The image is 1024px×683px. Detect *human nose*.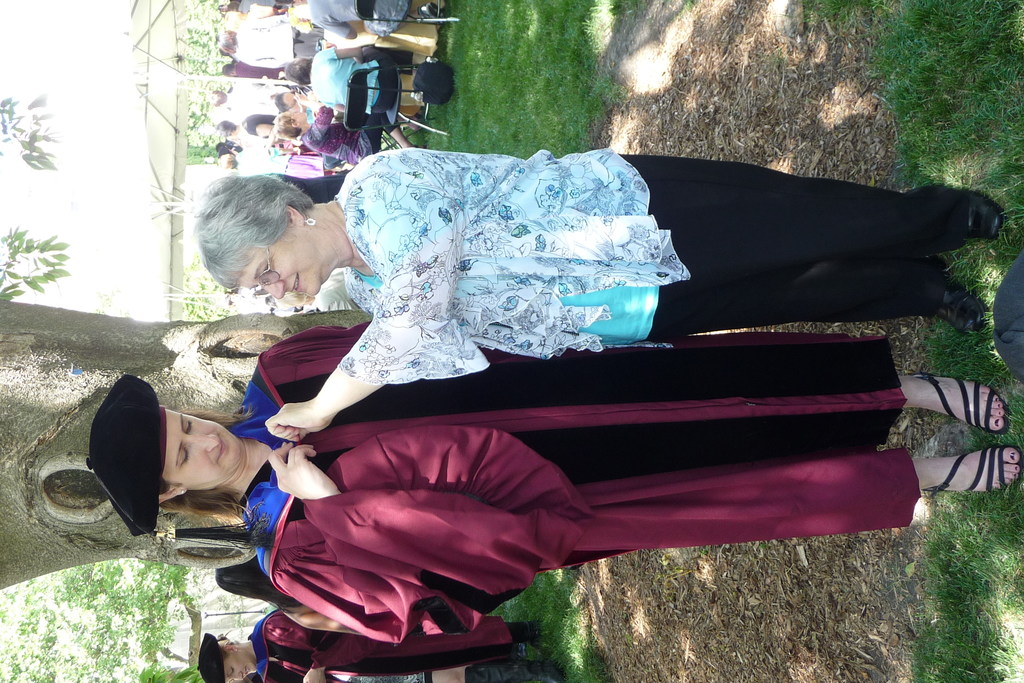
Detection: crop(262, 279, 283, 300).
